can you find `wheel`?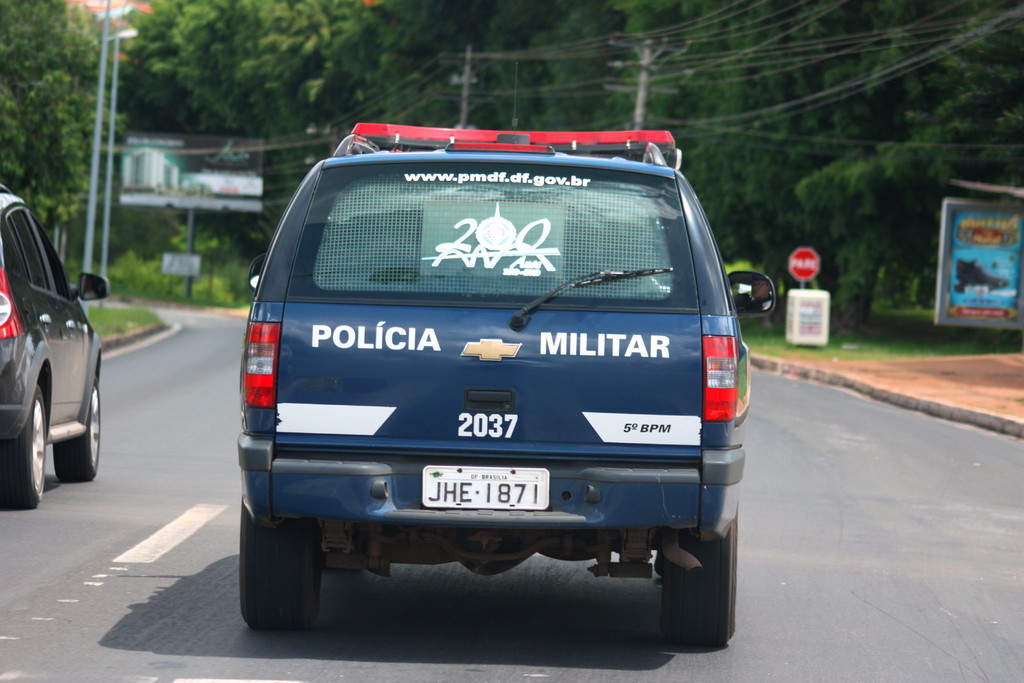
Yes, bounding box: detection(248, 508, 328, 634).
